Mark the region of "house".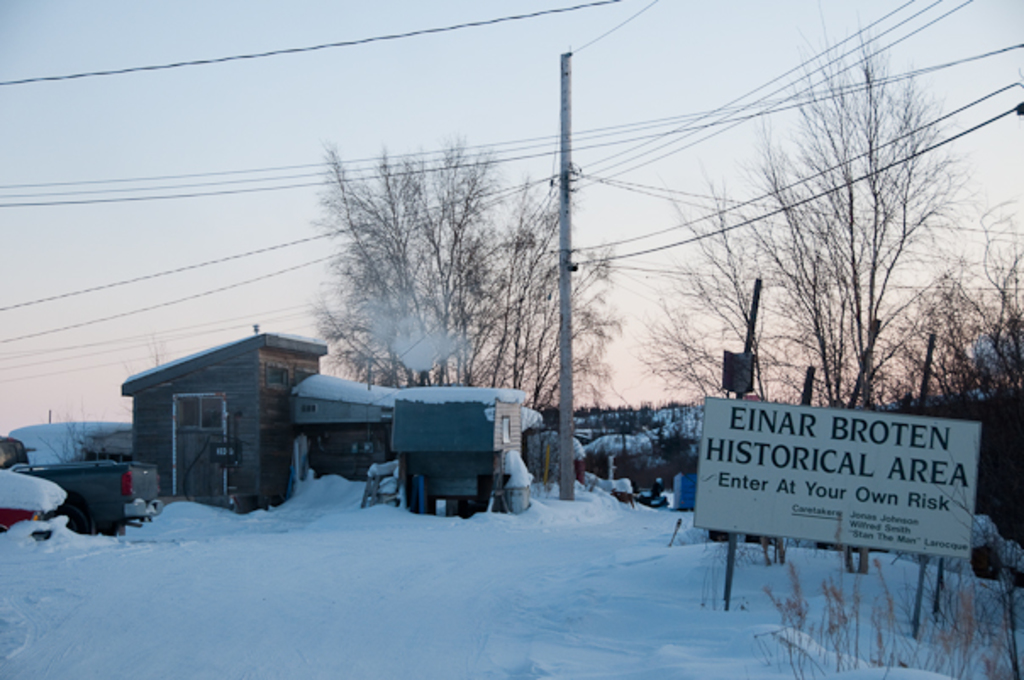
Region: (x1=120, y1=326, x2=541, y2=512).
